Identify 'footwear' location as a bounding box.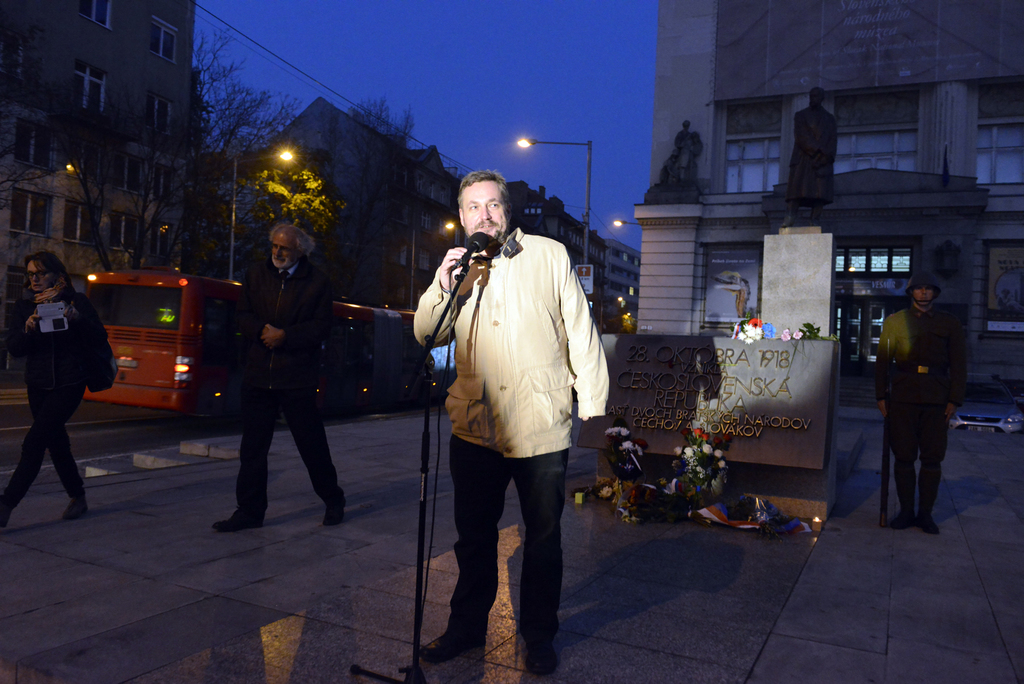
[321, 493, 350, 530].
